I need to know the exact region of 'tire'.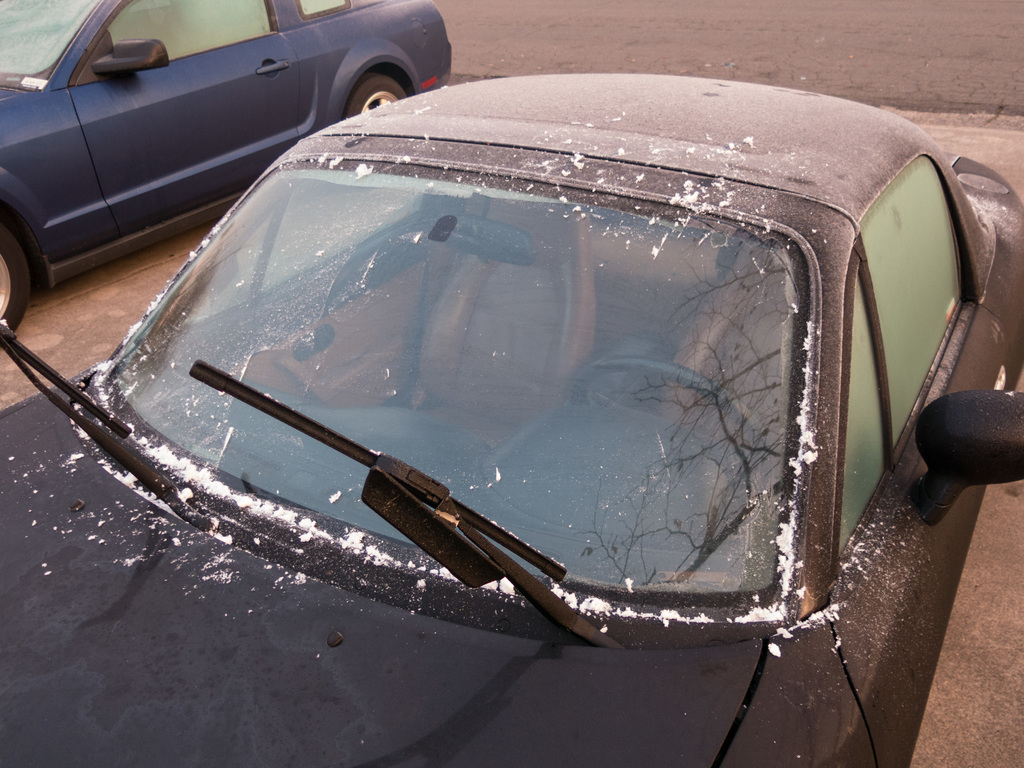
Region: pyautogui.locateOnScreen(342, 71, 413, 124).
